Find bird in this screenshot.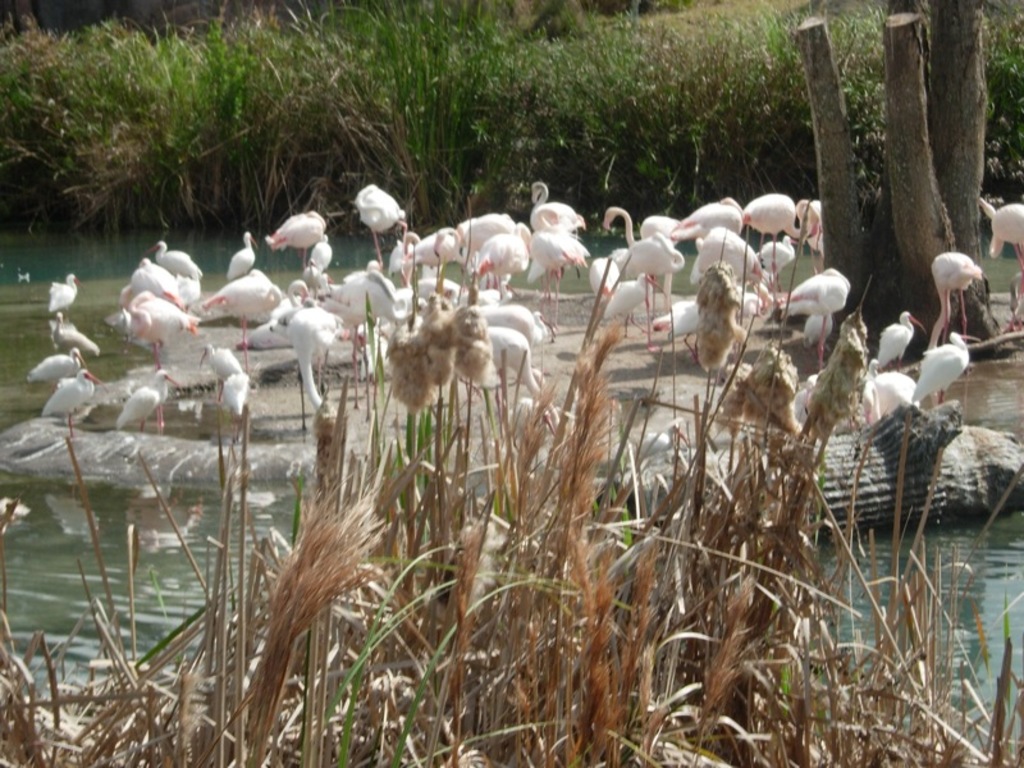
The bounding box for bird is region(228, 230, 262, 282).
